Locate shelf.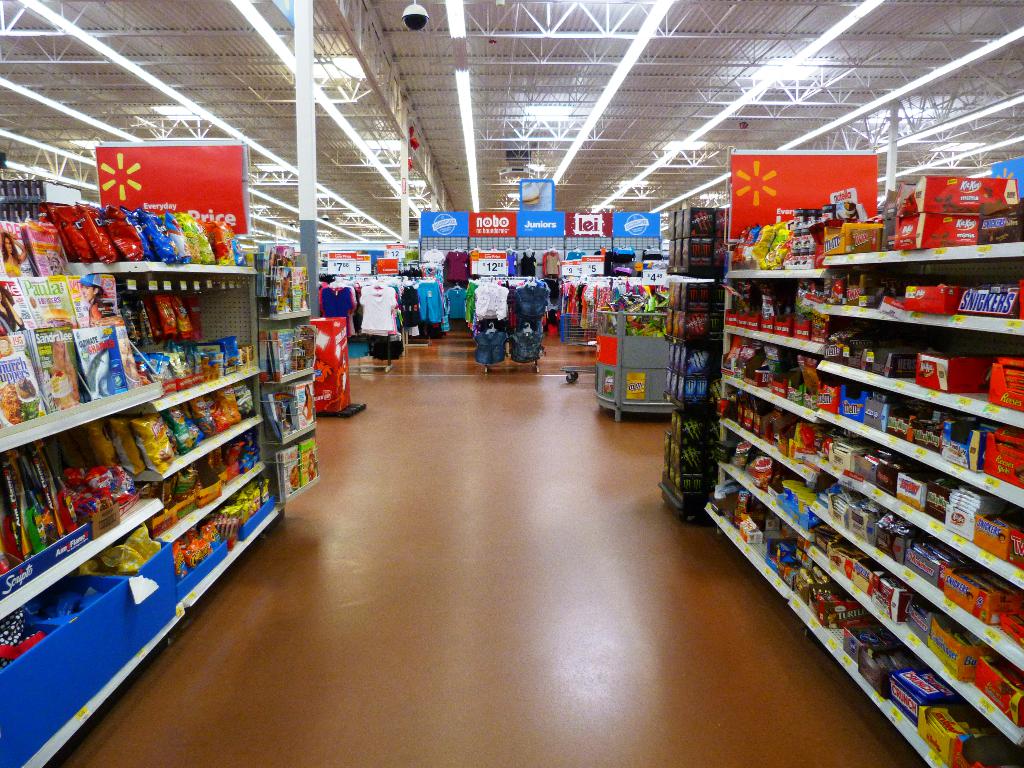
Bounding box: BBox(0, 200, 273, 767).
